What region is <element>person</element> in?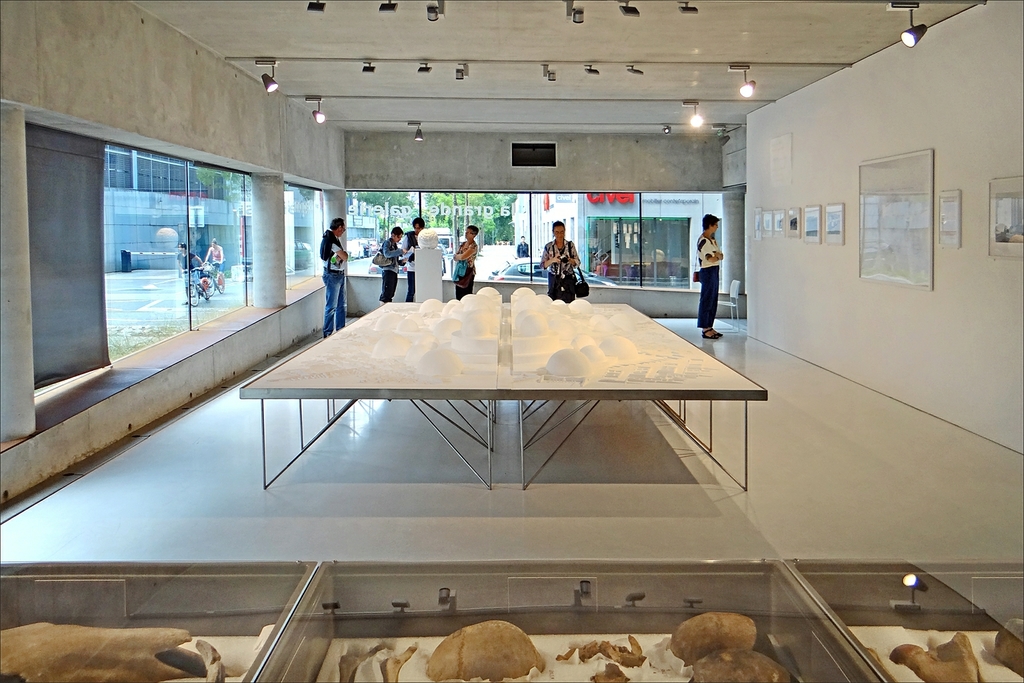
{"left": 453, "top": 225, "right": 479, "bottom": 298}.
